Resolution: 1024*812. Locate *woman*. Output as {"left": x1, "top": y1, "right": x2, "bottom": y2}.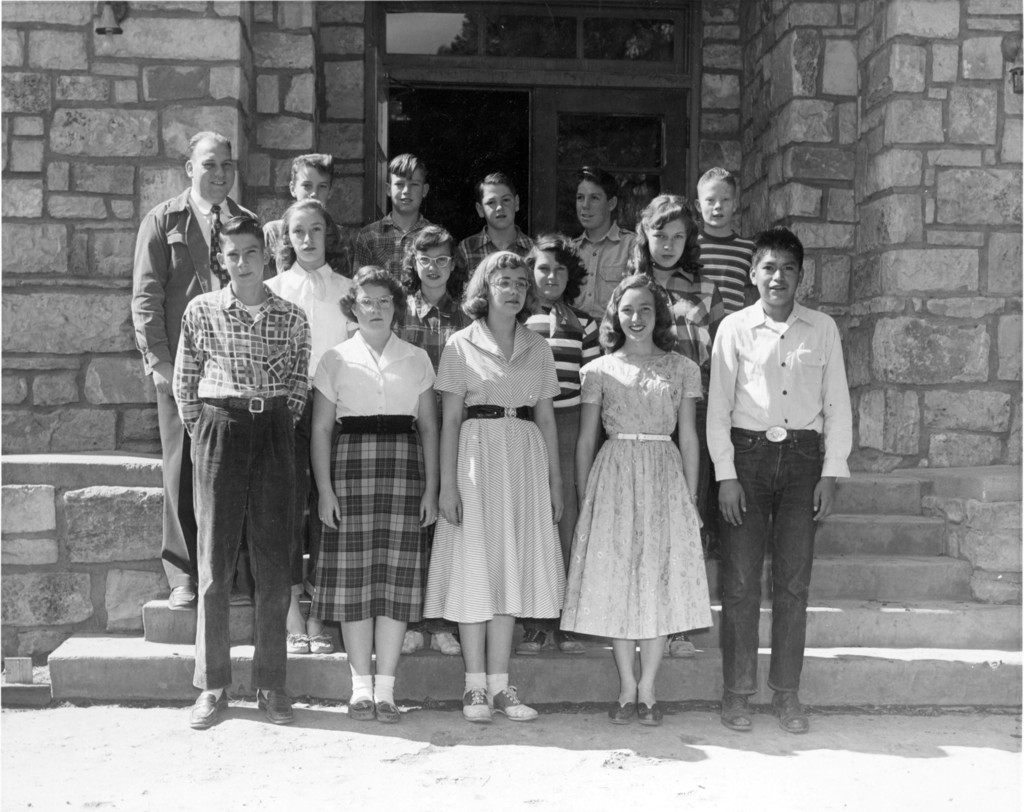
{"left": 426, "top": 252, "right": 569, "bottom": 721}.
